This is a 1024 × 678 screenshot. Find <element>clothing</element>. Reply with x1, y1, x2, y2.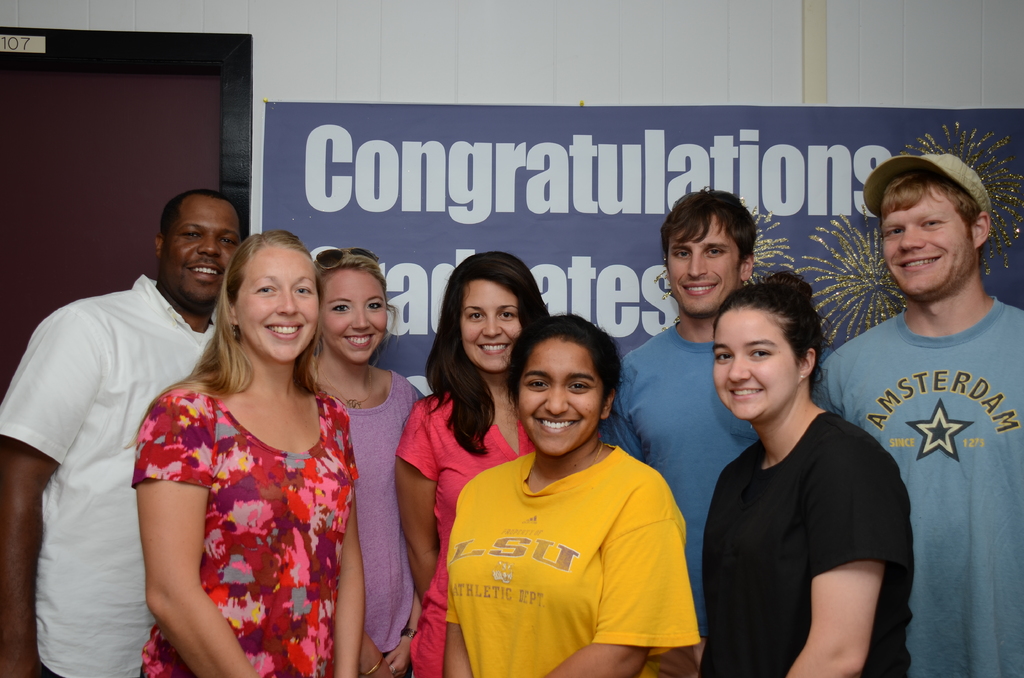
0, 270, 242, 677.
